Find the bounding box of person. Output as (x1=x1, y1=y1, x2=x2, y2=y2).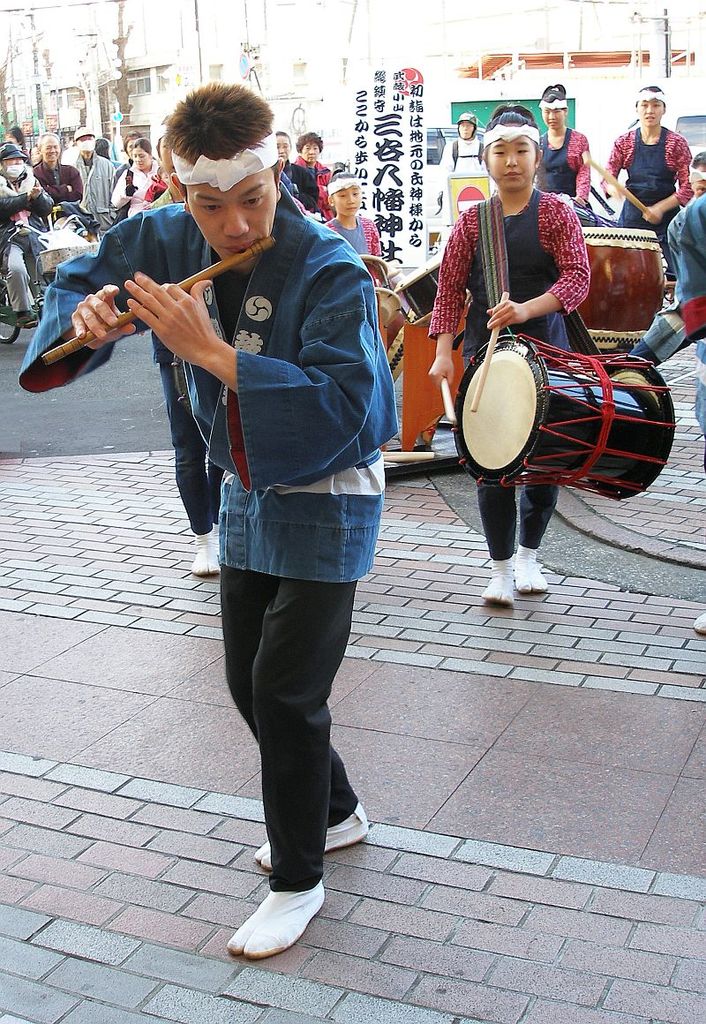
(x1=432, y1=101, x2=589, y2=607).
